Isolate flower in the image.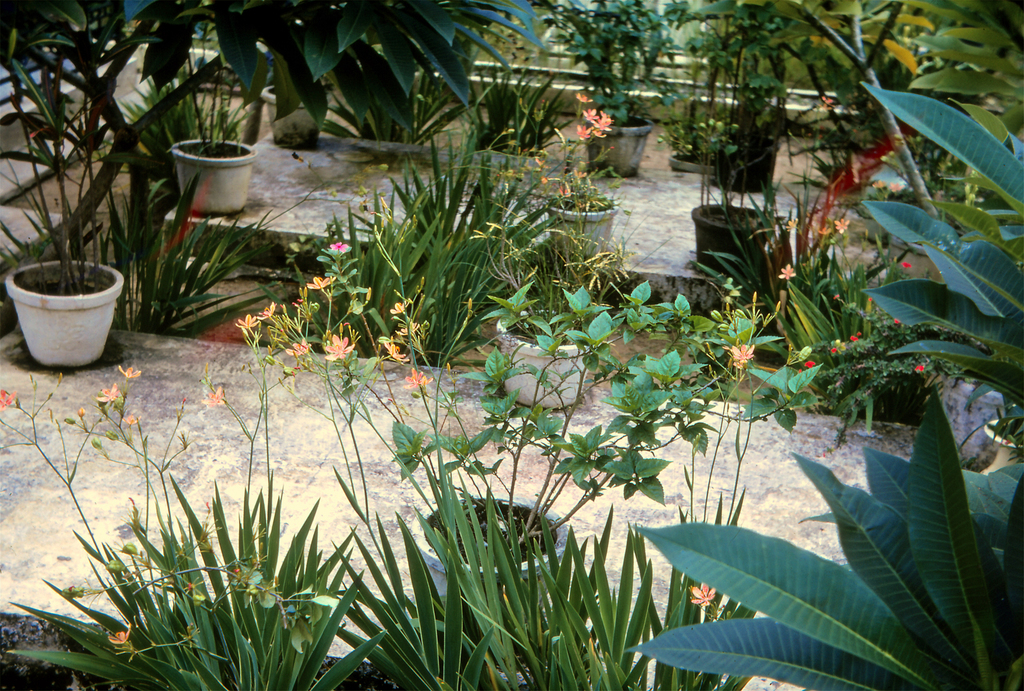
Isolated region: locate(837, 218, 849, 232).
